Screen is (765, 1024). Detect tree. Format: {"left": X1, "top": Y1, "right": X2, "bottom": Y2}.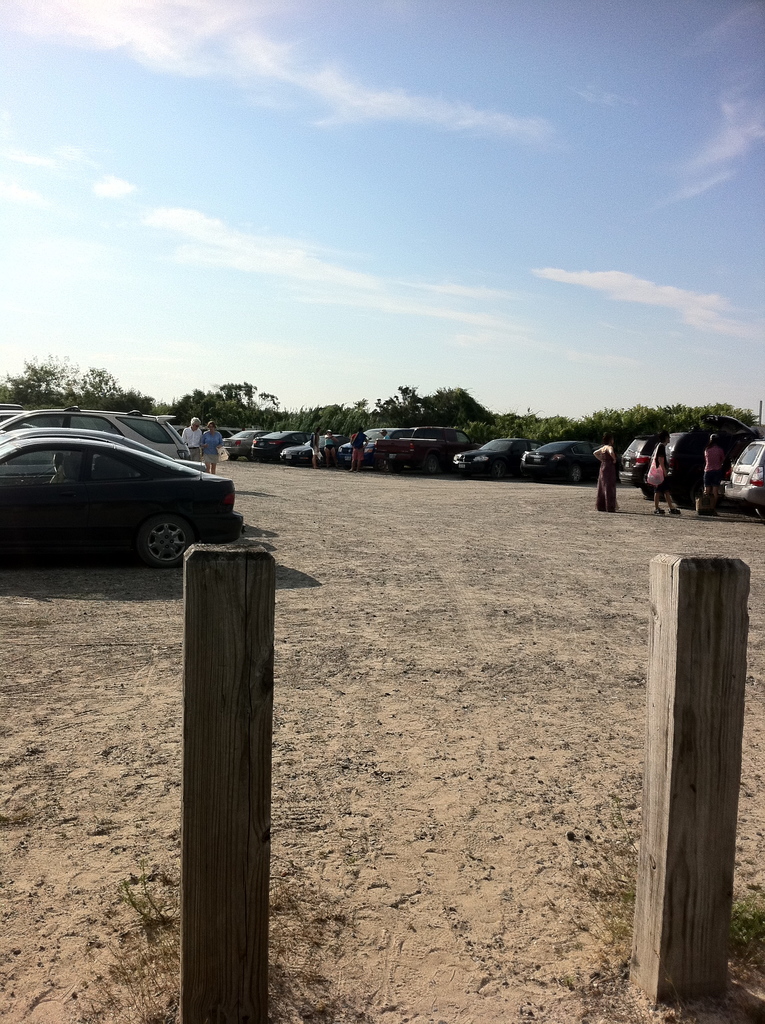
{"left": 0, "top": 380, "right": 20, "bottom": 397}.
